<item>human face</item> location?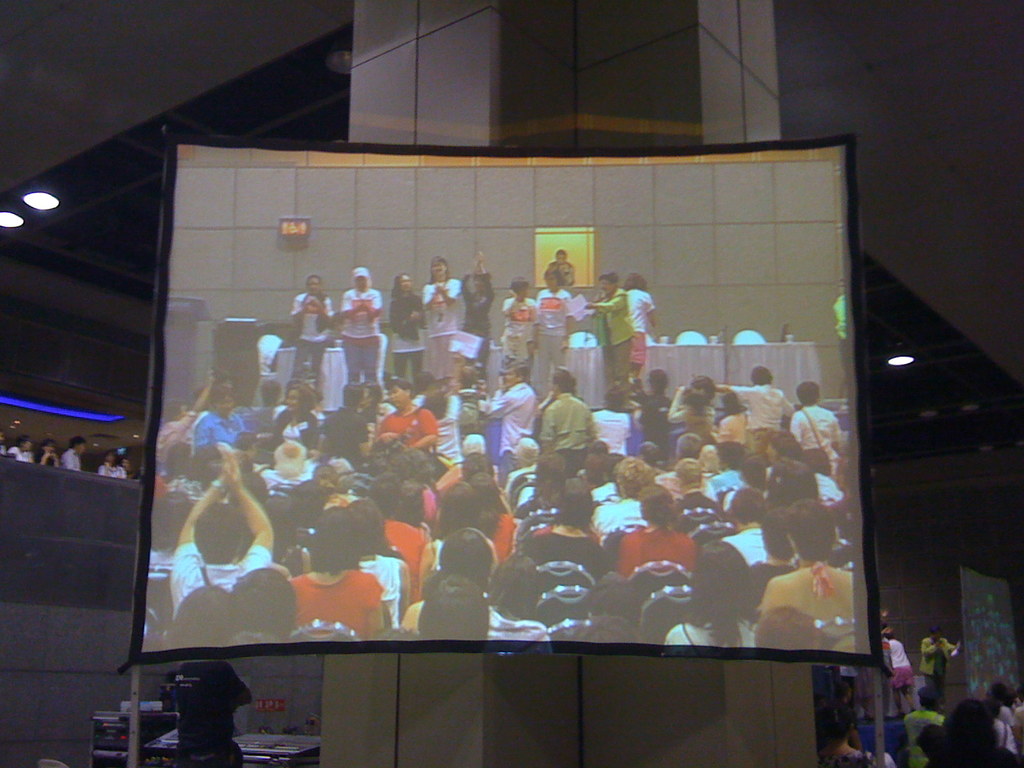
<region>678, 383, 706, 410</region>
